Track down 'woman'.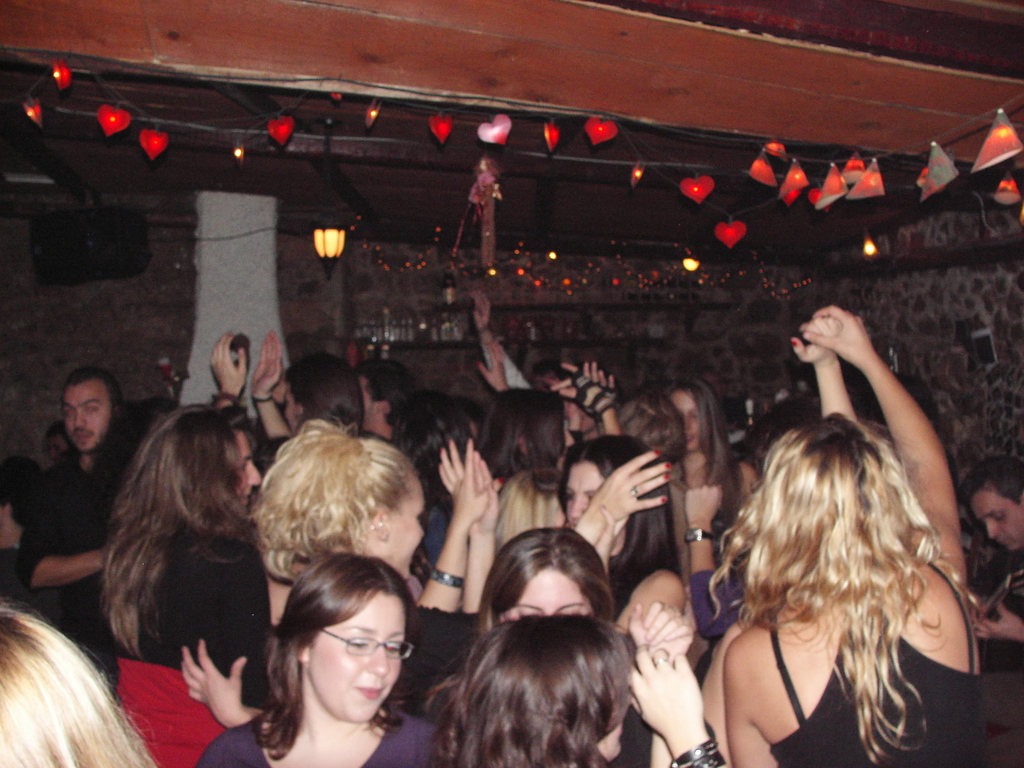
Tracked to <bbox>196, 549, 444, 767</bbox>.
